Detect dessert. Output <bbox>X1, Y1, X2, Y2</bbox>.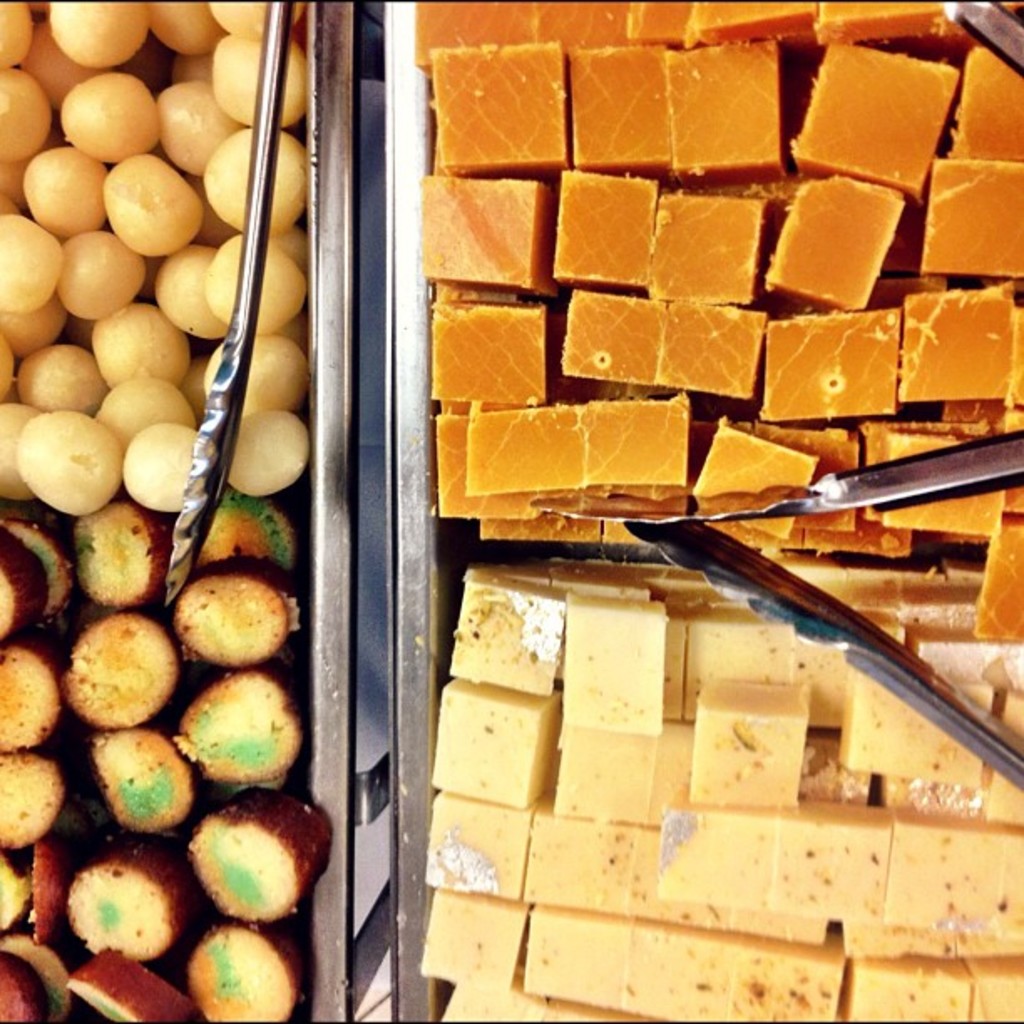
<bbox>698, 423, 827, 492</bbox>.
